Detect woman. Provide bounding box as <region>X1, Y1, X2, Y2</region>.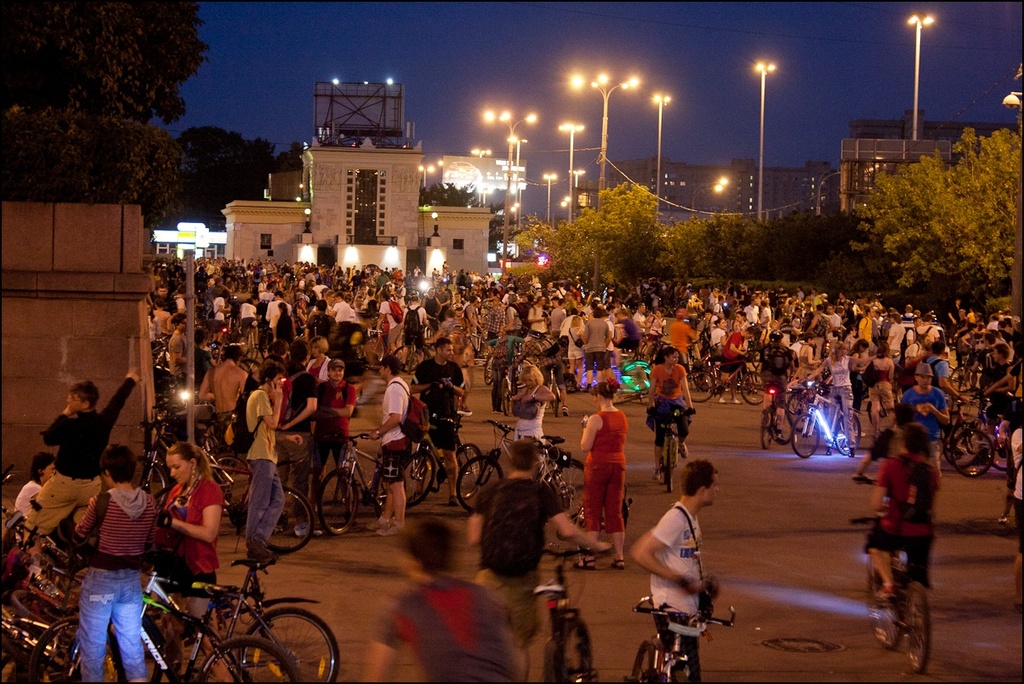
<region>157, 441, 230, 683</region>.
